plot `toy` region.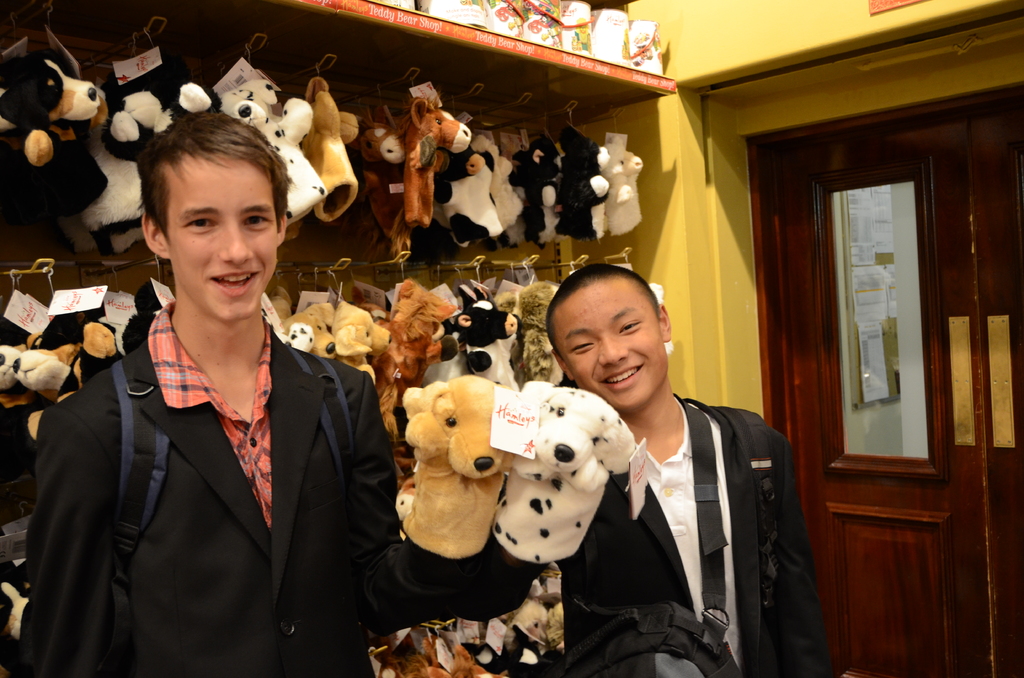
Plotted at [332, 120, 419, 266].
